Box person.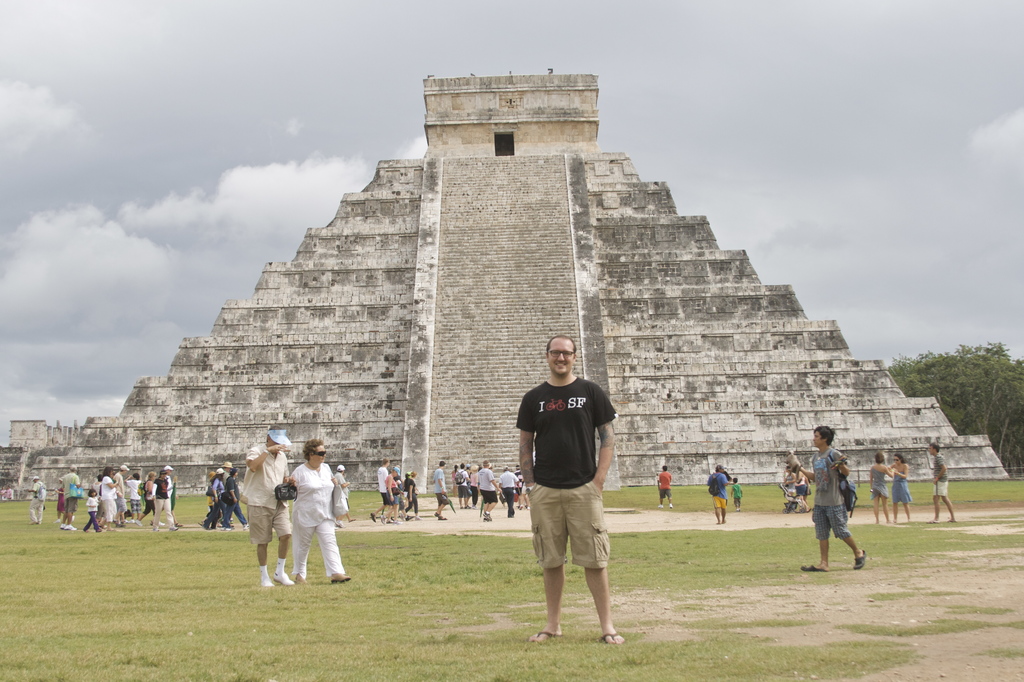
left=894, top=453, right=909, bottom=524.
